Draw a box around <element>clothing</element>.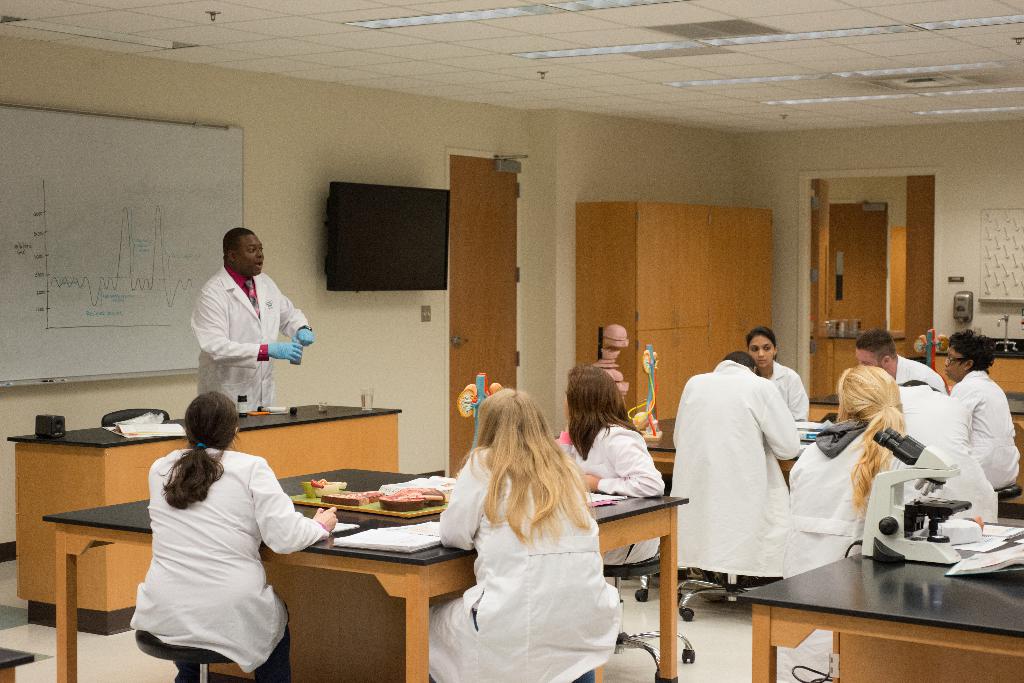
952,360,1023,490.
